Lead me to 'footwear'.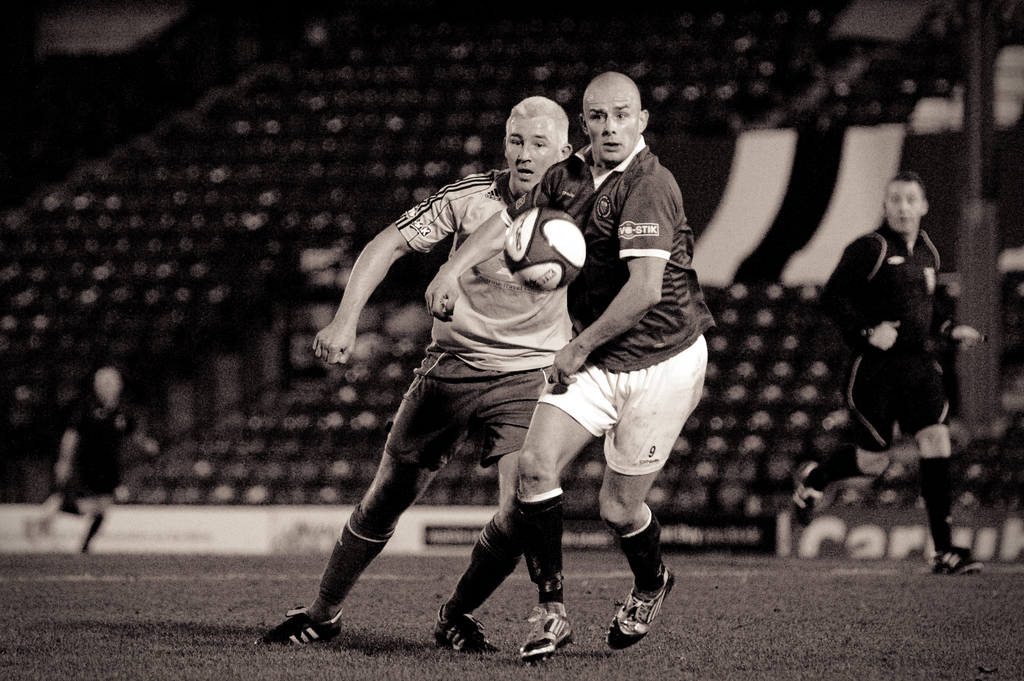
Lead to Rect(931, 547, 987, 577).
